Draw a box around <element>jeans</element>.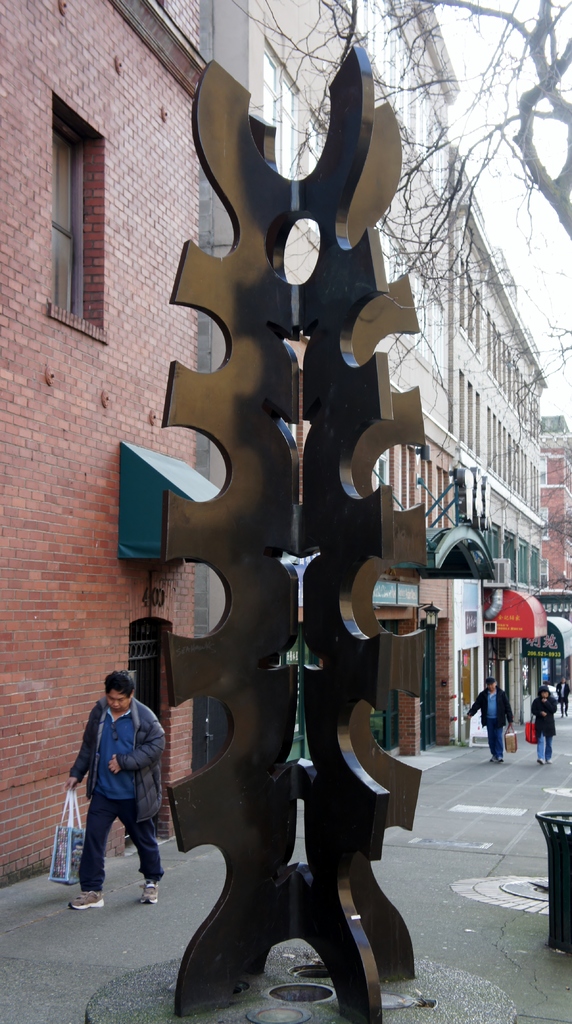
region(537, 728, 549, 760).
